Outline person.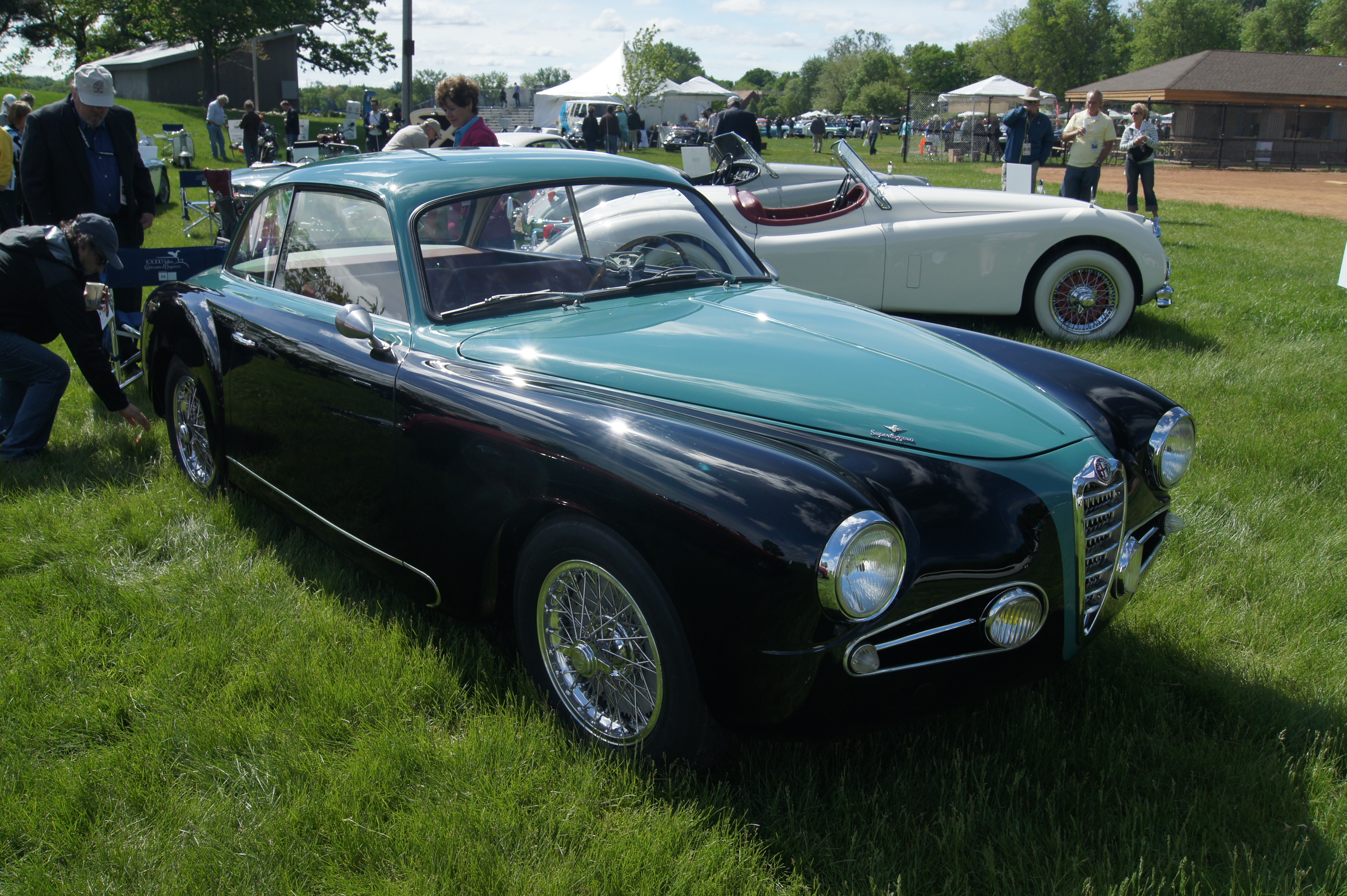
Outline: {"x1": 114, "y1": 36, "x2": 129, "y2": 43}.
